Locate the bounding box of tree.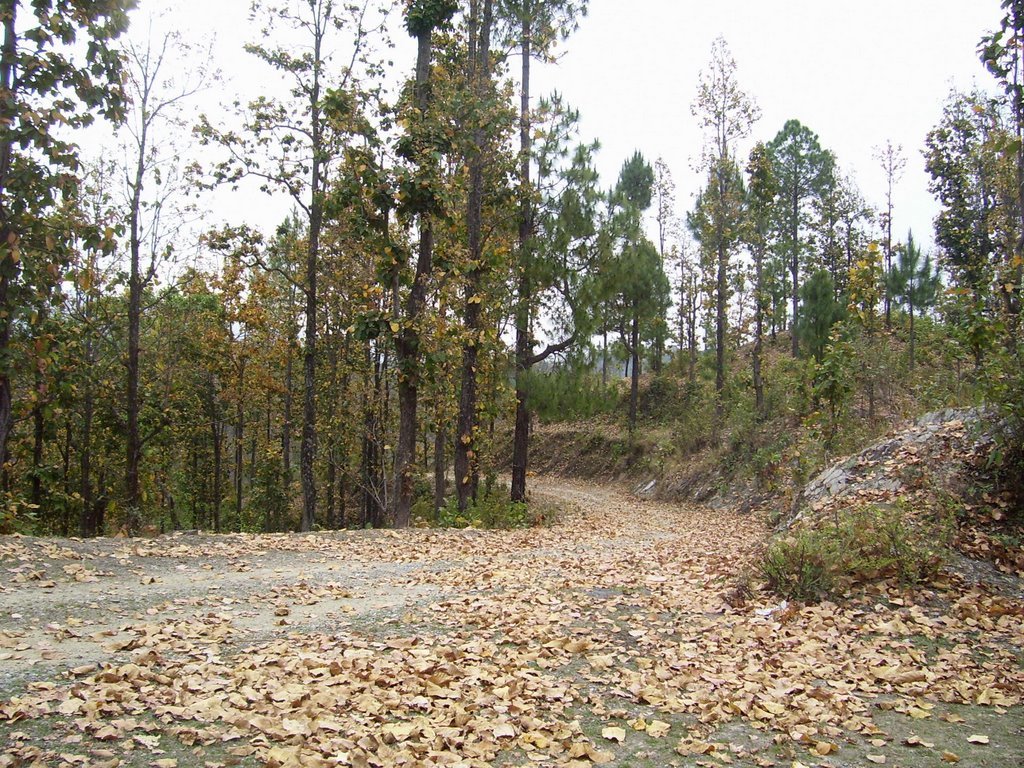
Bounding box: l=574, t=150, r=682, b=459.
